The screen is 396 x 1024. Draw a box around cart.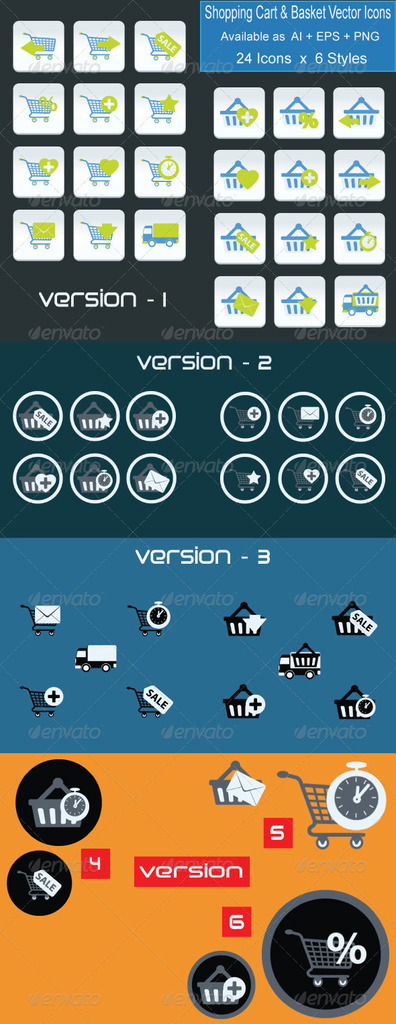
<bbox>82, 93, 111, 119</bbox>.
